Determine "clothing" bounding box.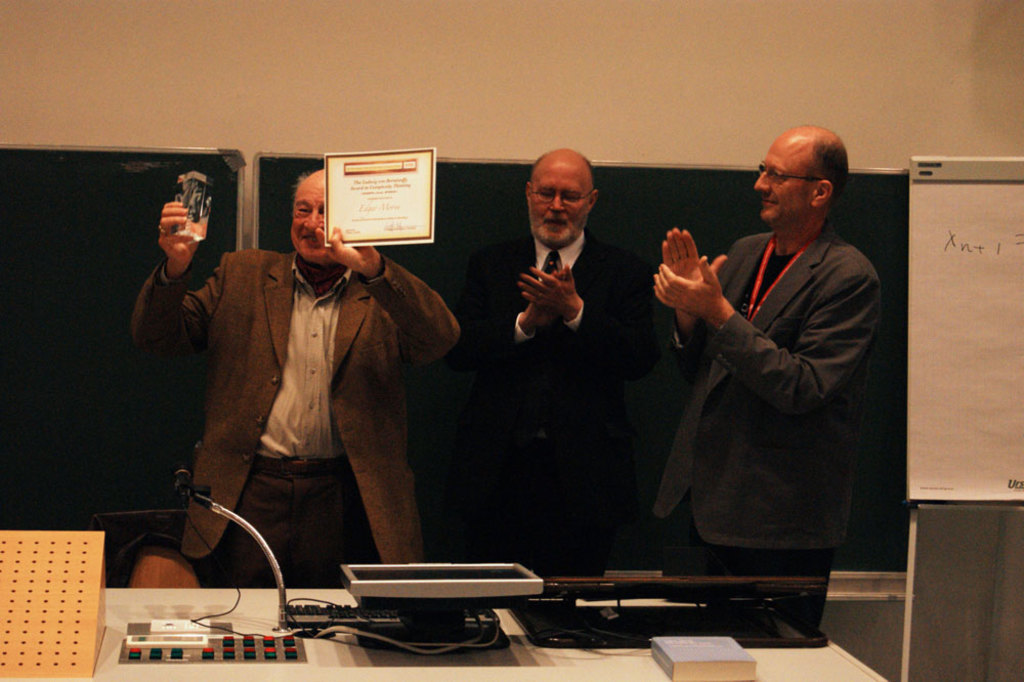
Determined: bbox=(458, 225, 659, 582).
